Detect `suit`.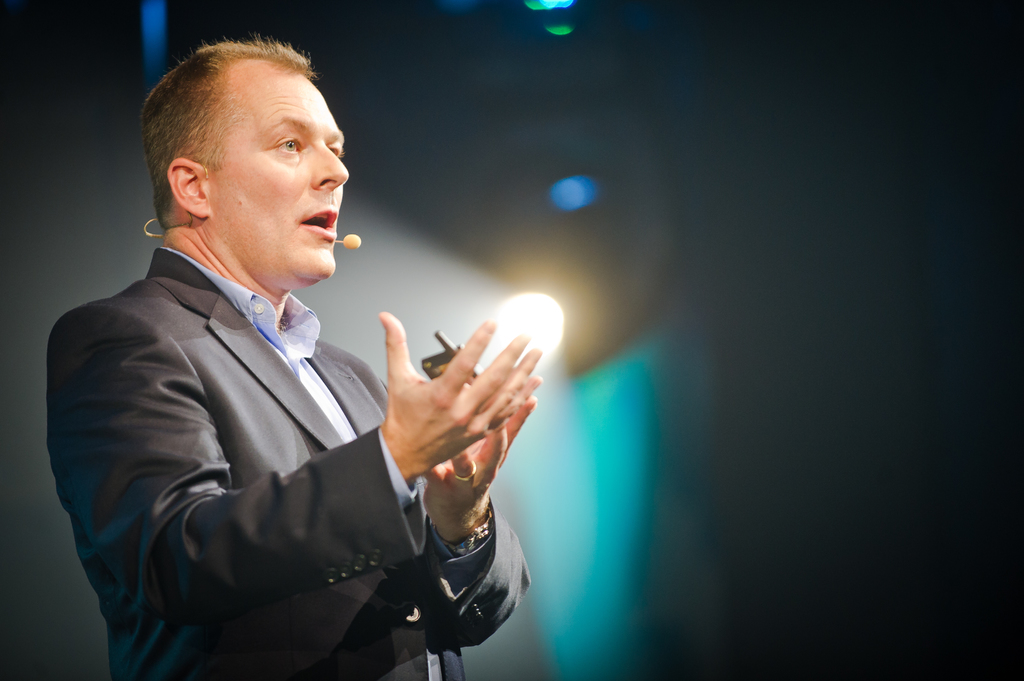
Detected at bbox=[35, 194, 519, 672].
